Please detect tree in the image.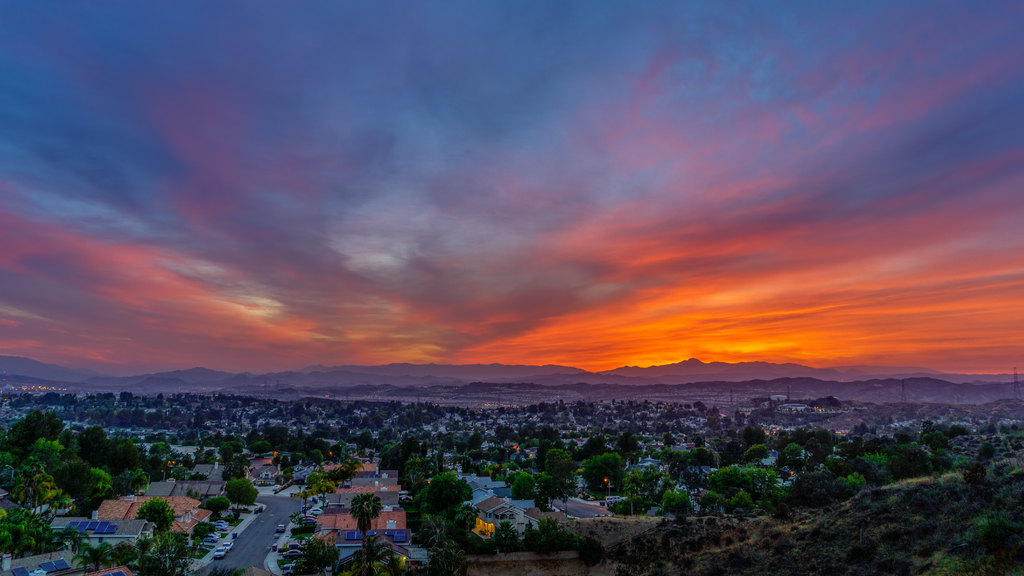
(x1=200, y1=451, x2=210, y2=463).
